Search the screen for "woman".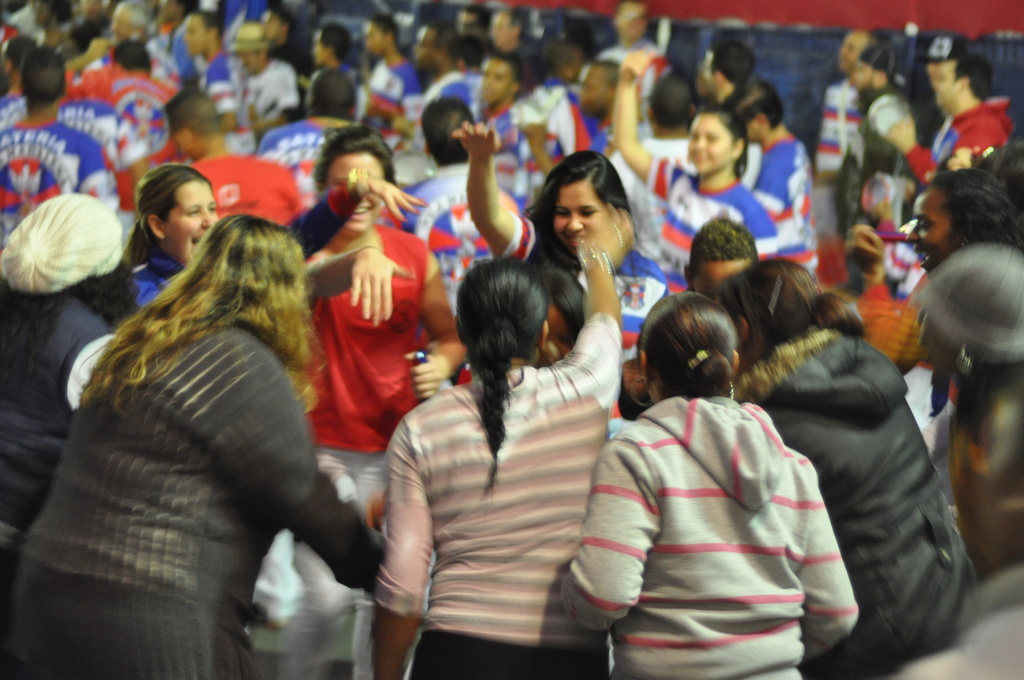
Found at 714,255,979,679.
